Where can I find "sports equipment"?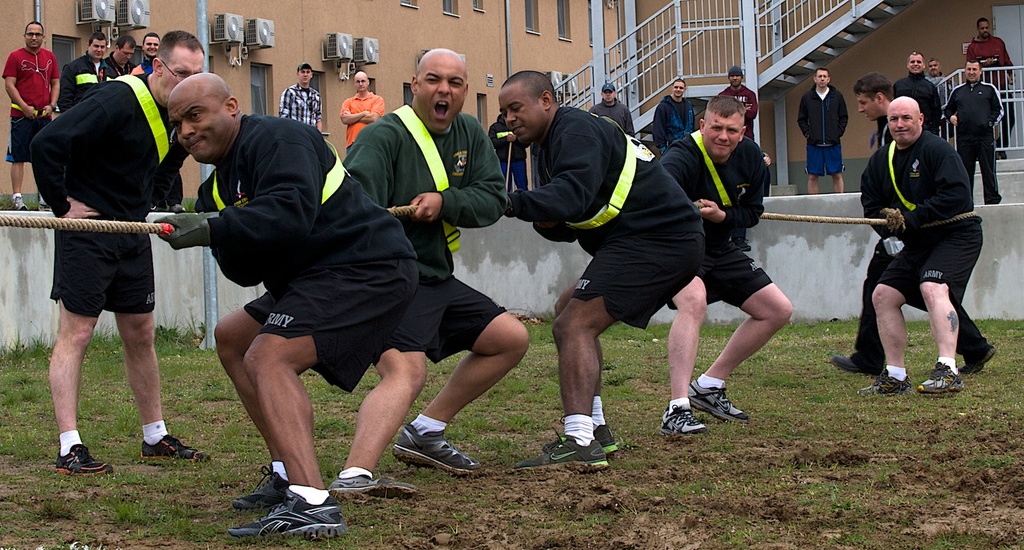
You can find it at [x1=658, y1=407, x2=705, y2=434].
